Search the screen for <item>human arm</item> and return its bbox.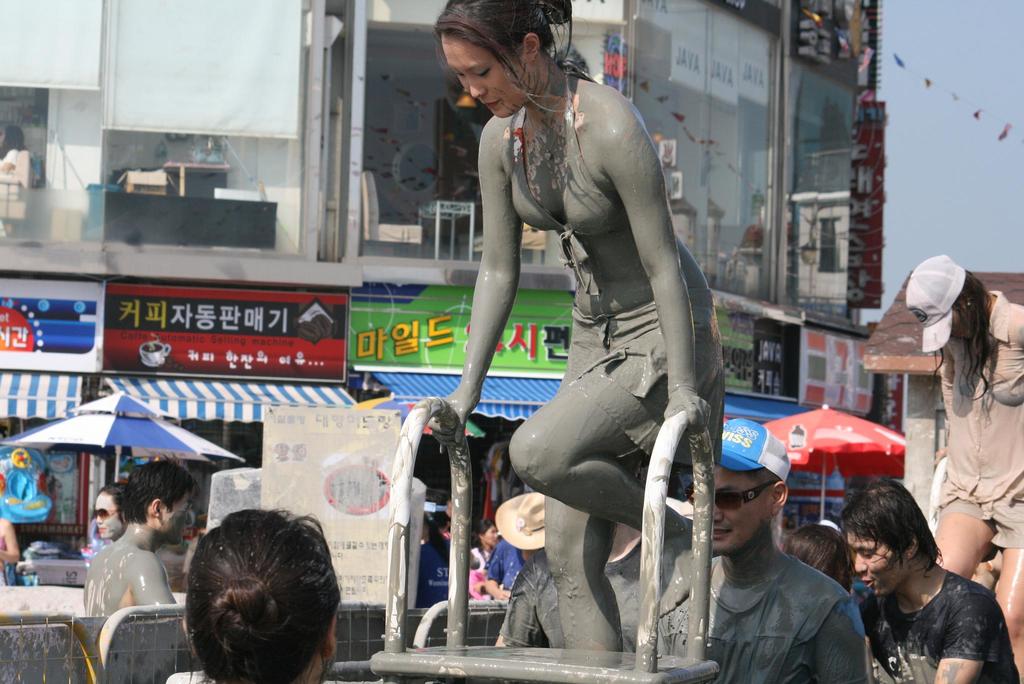
Found: 925:592:1002:683.
